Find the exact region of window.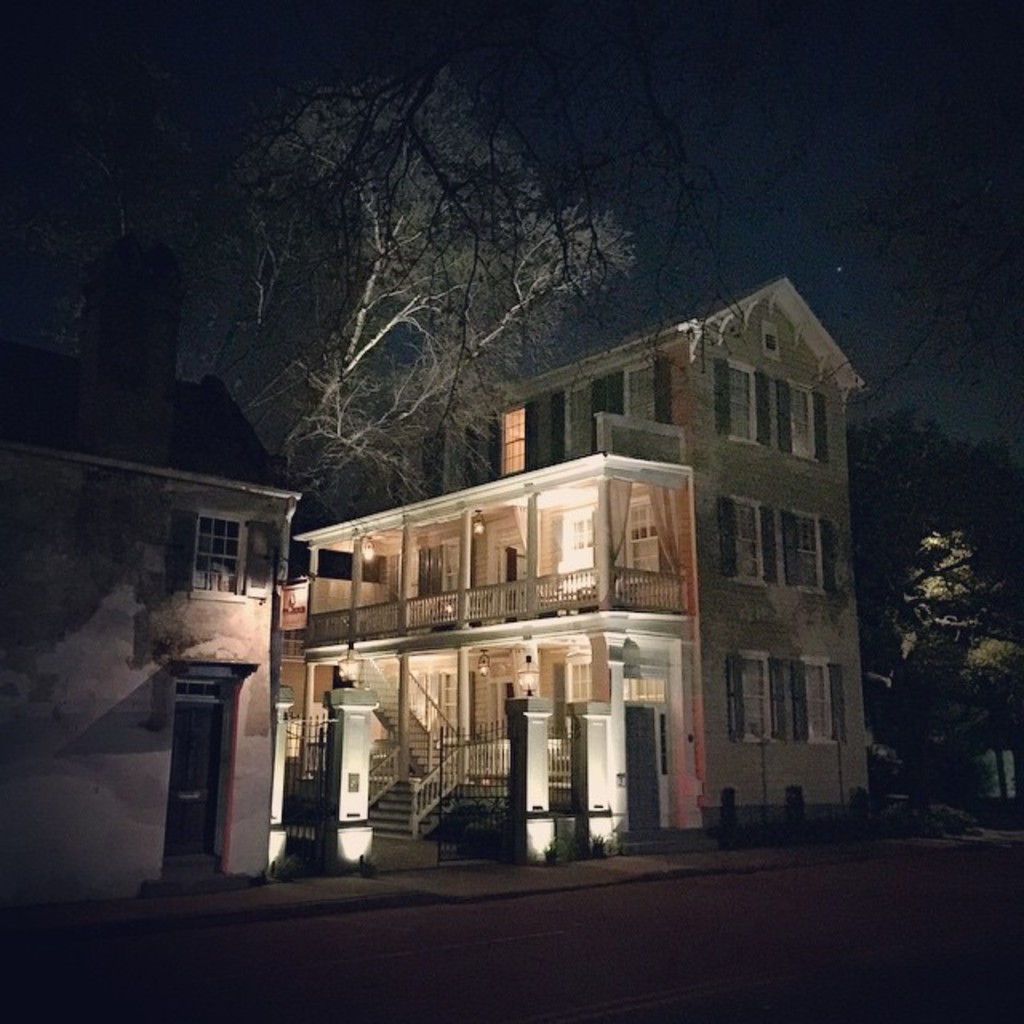
Exact region: left=710, top=365, right=816, bottom=464.
